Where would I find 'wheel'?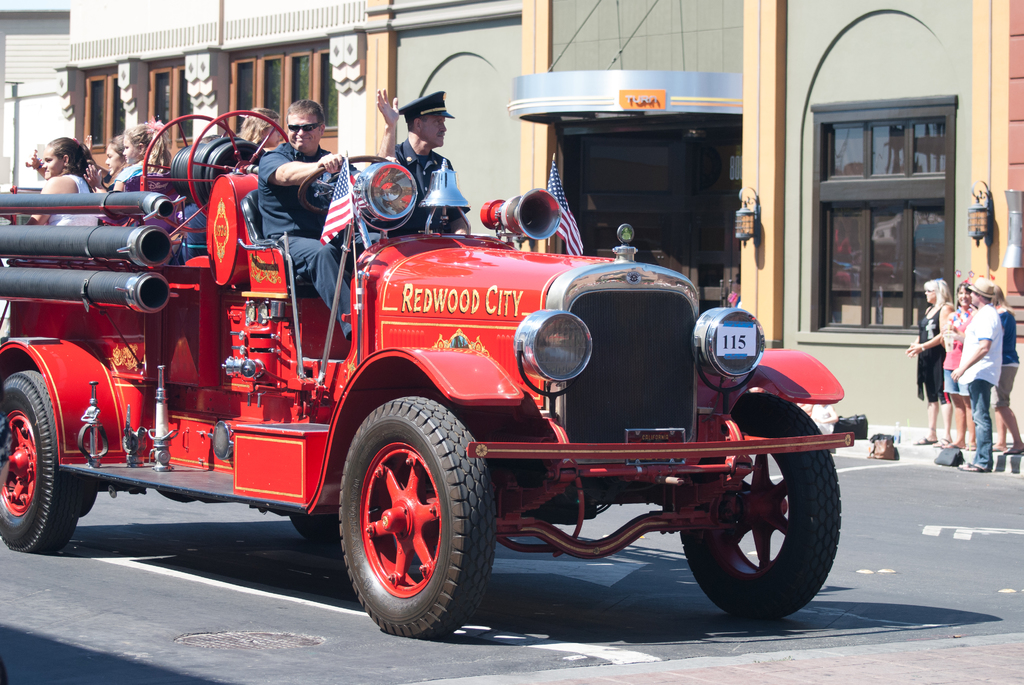
At pyautogui.locateOnScreen(0, 372, 83, 555).
